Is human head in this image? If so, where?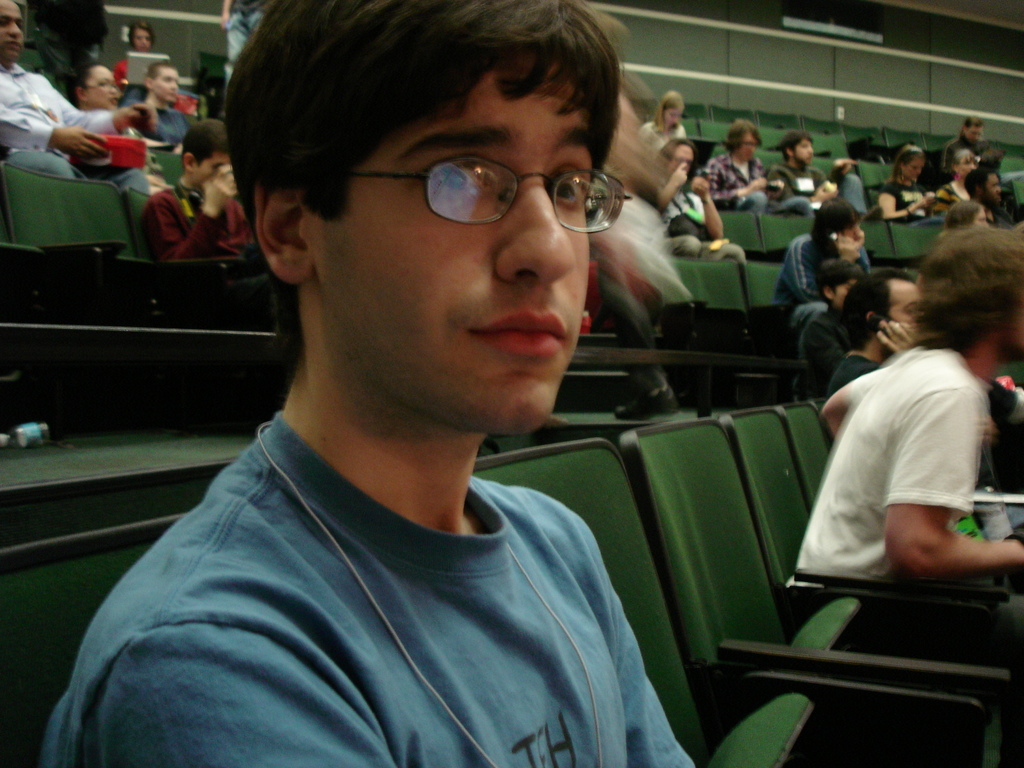
Yes, at rect(970, 170, 1006, 202).
